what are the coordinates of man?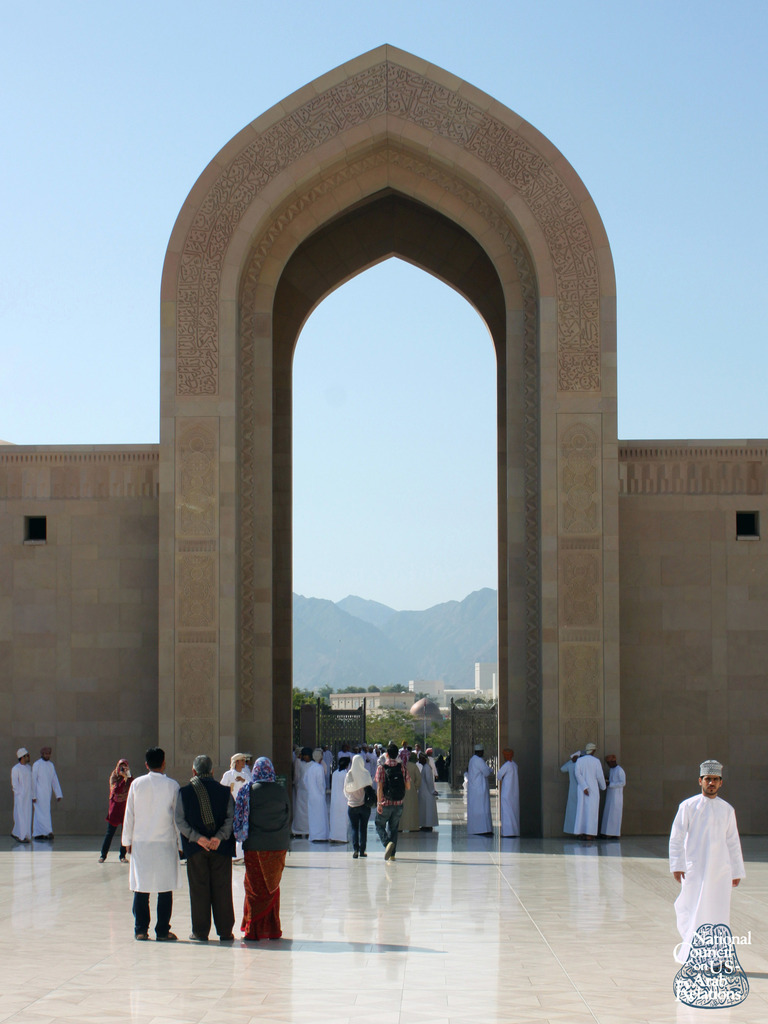
select_region(666, 755, 757, 987).
